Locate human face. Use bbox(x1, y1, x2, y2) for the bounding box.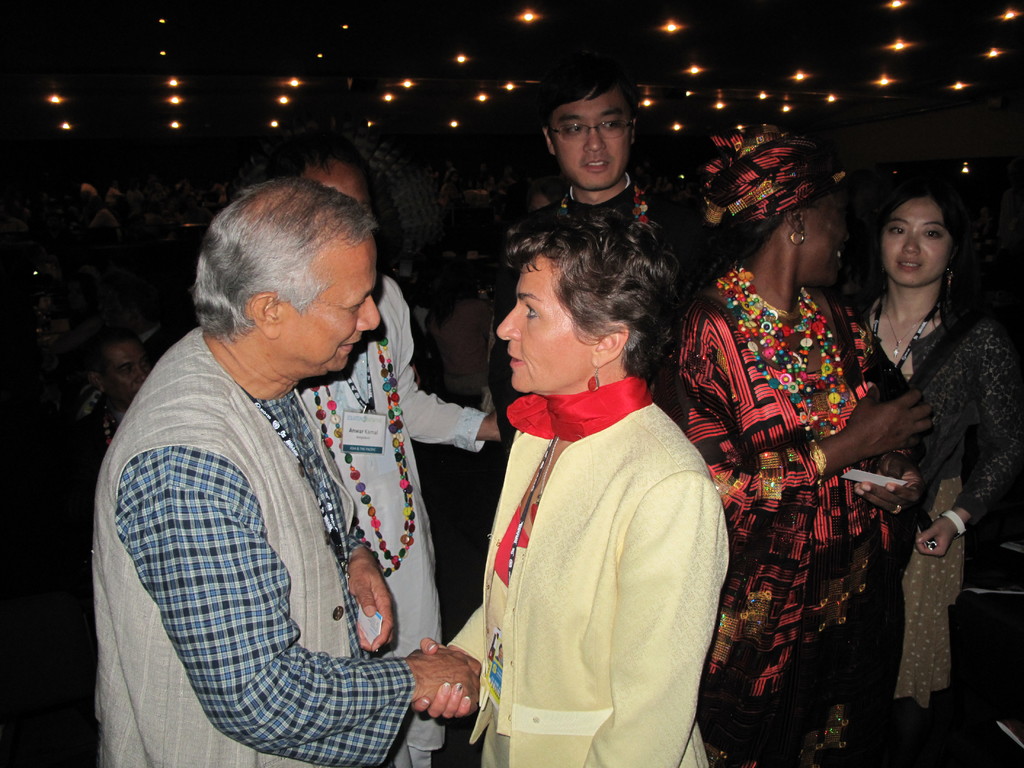
bbox(284, 237, 382, 372).
